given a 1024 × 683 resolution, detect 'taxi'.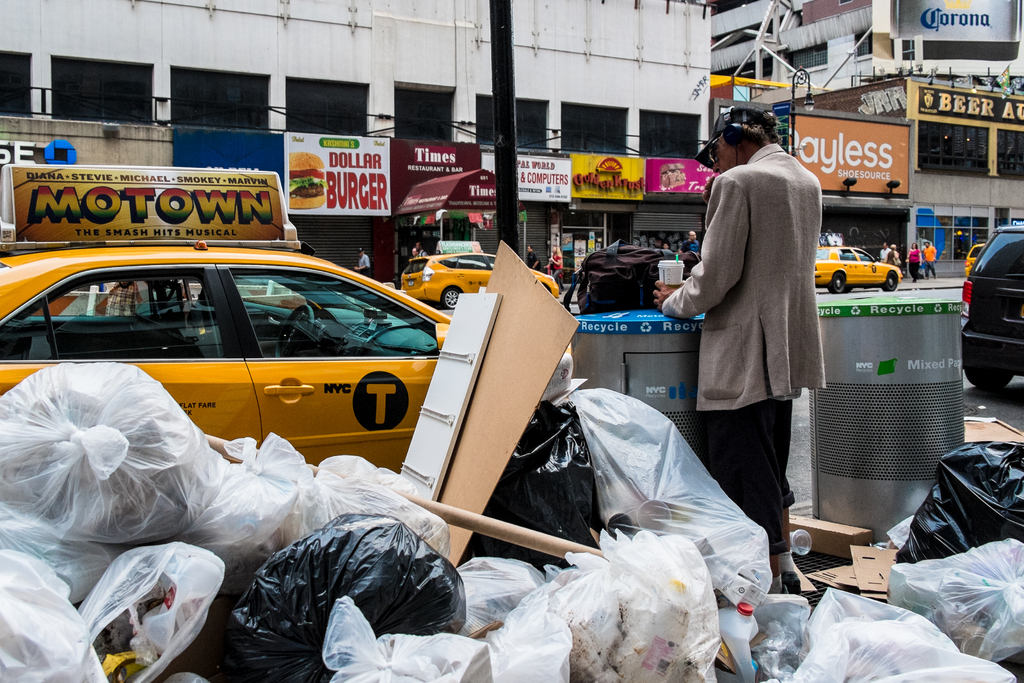
(left=400, top=252, right=560, bottom=309).
